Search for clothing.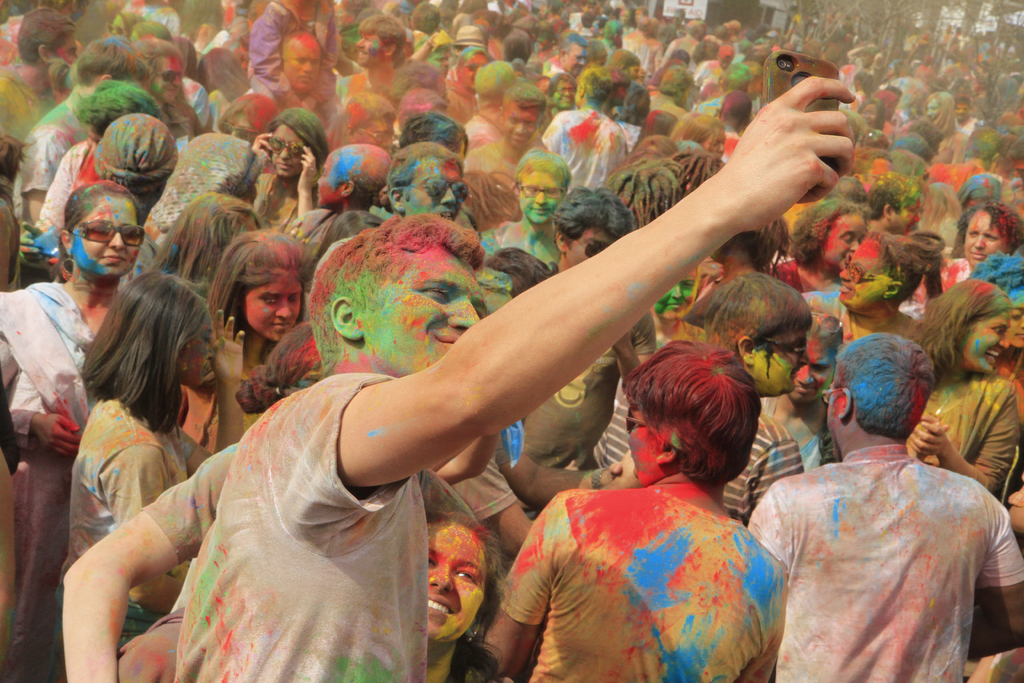
Found at x1=589, y1=409, x2=812, y2=525.
